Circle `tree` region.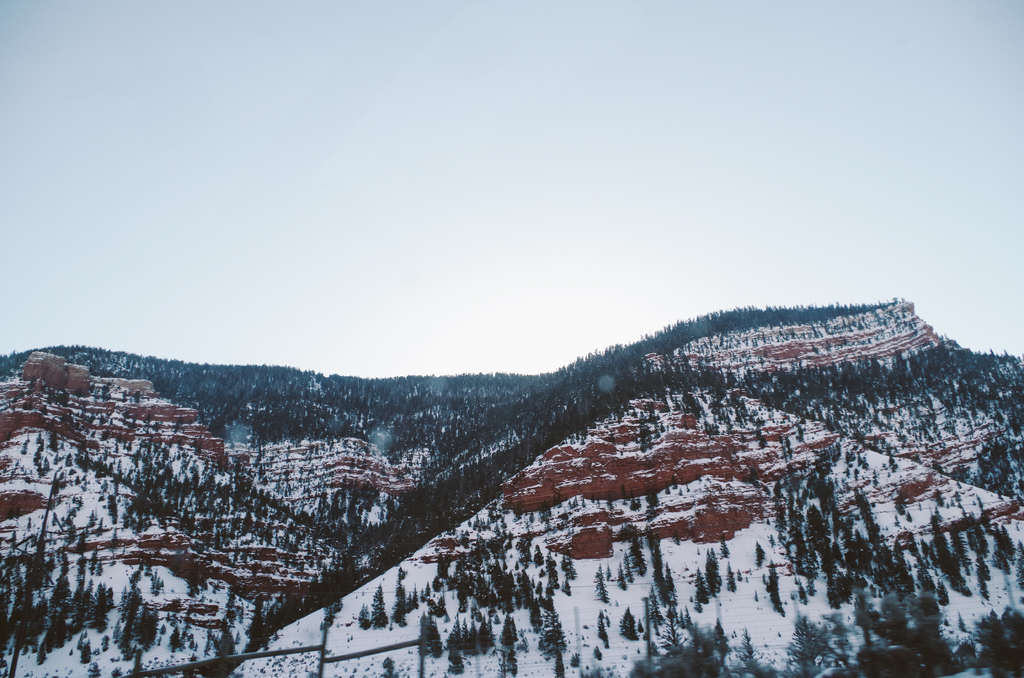
Region: box(566, 579, 571, 592).
